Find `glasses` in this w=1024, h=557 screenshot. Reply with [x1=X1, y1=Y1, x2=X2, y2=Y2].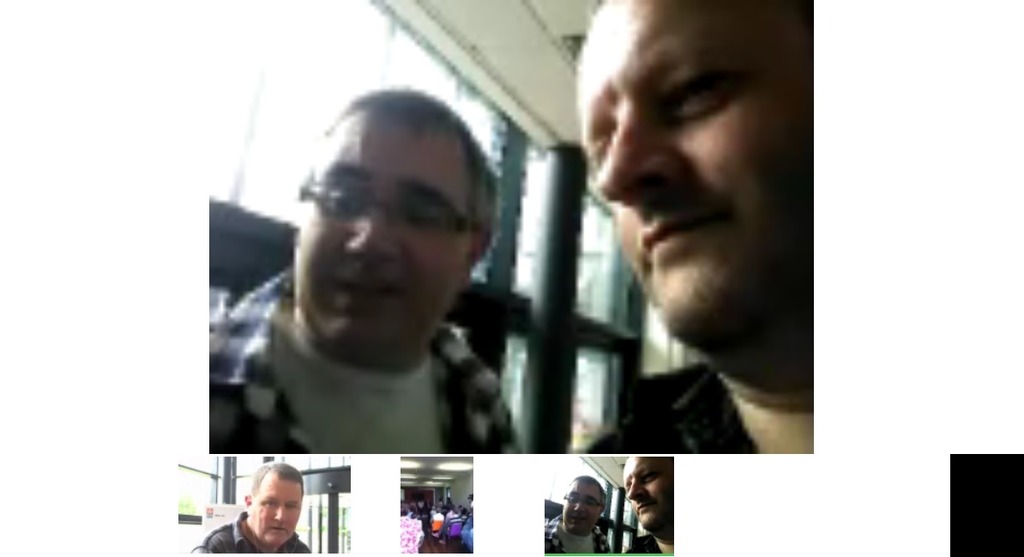
[x1=562, y1=491, x2=606, y2=507].
